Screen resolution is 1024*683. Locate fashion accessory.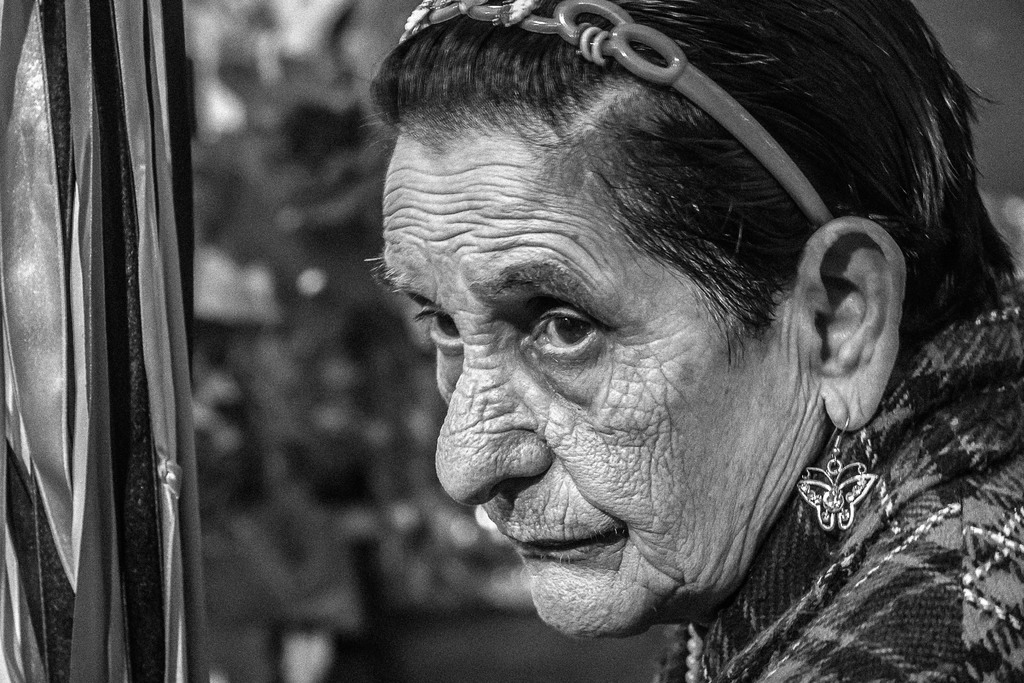
399/0/836/228.
